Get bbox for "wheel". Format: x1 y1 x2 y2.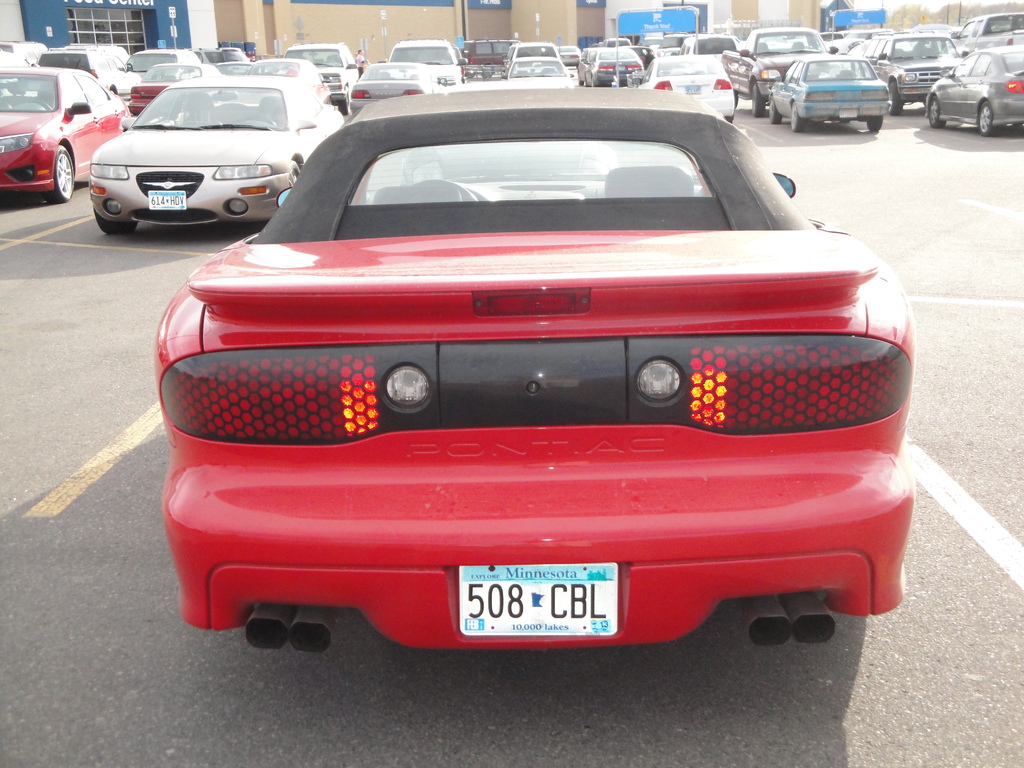
45 145 76 200.
